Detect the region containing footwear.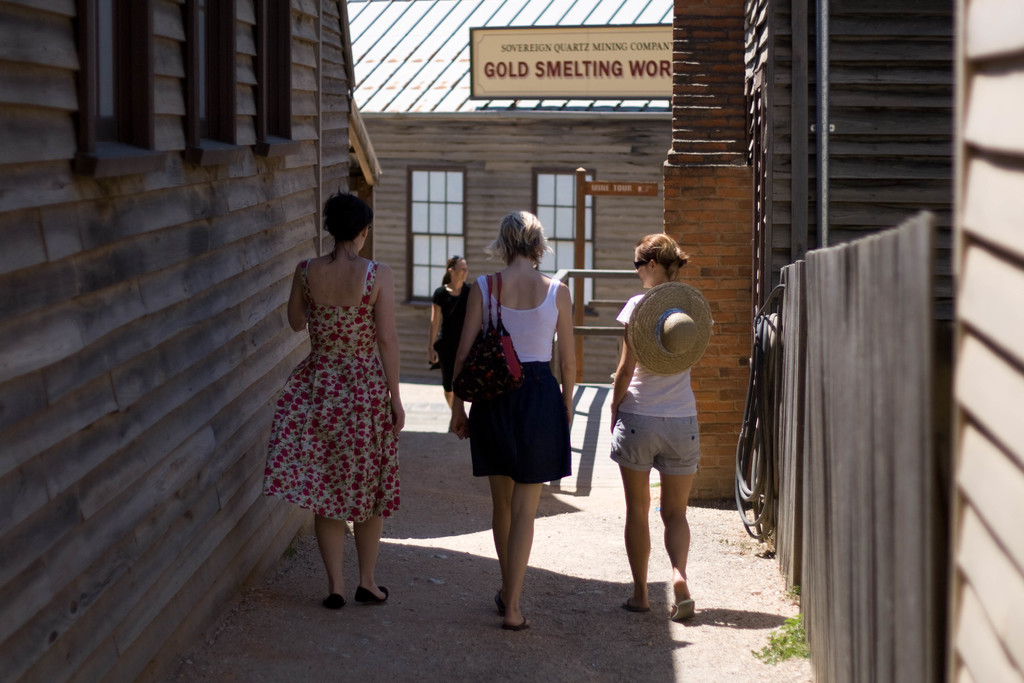
{"x1": 509, "y1": 617, "x2": 531, "y2": 628}.
